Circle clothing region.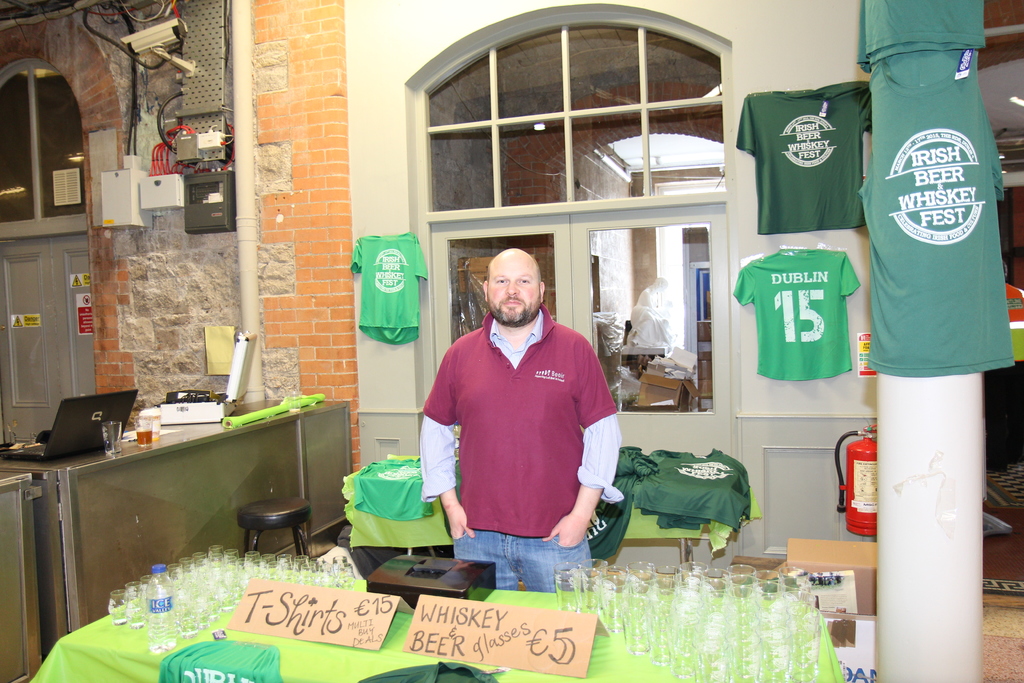
Region: (x1=860, y1=47, x2=1015, y2=378).
